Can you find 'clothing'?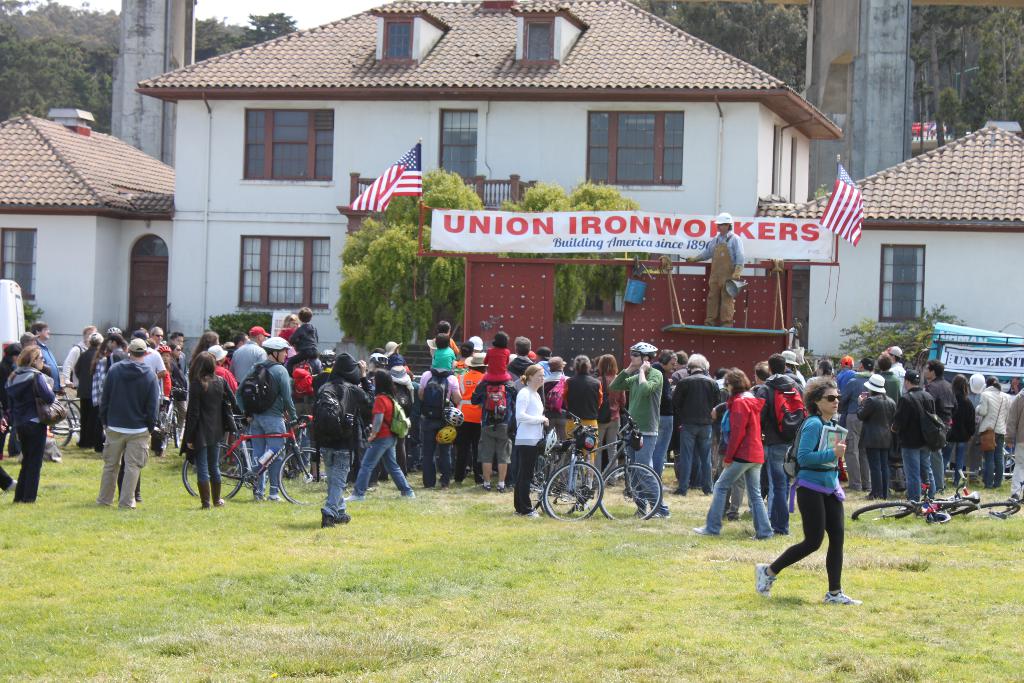
Yes, bounding box: l=843, t=370, r=872, b=493.
